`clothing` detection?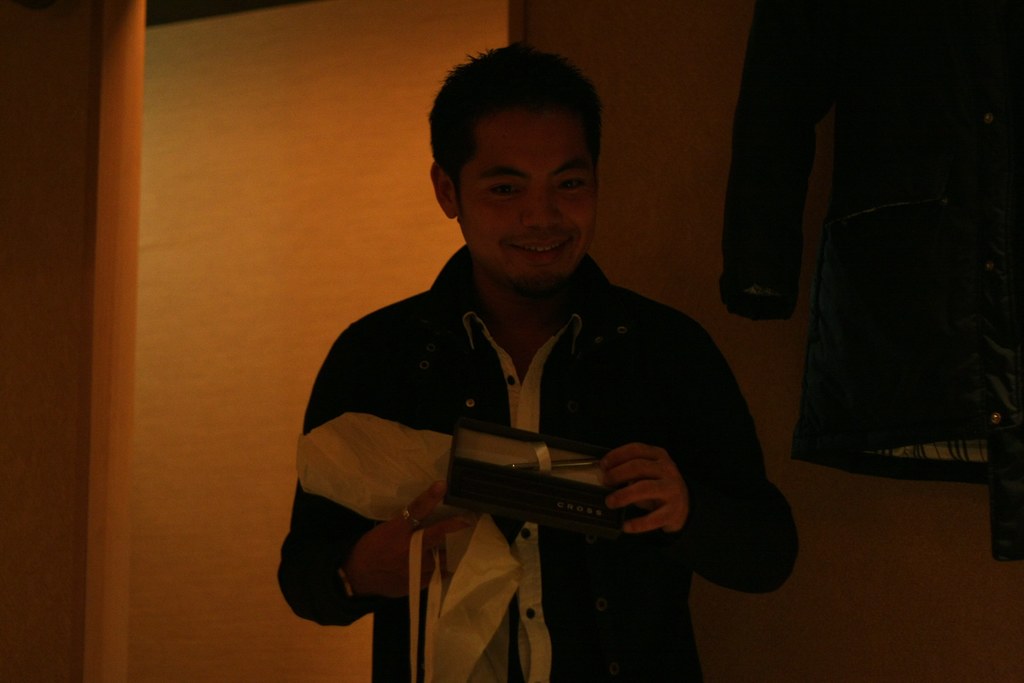
289/223/776/630
